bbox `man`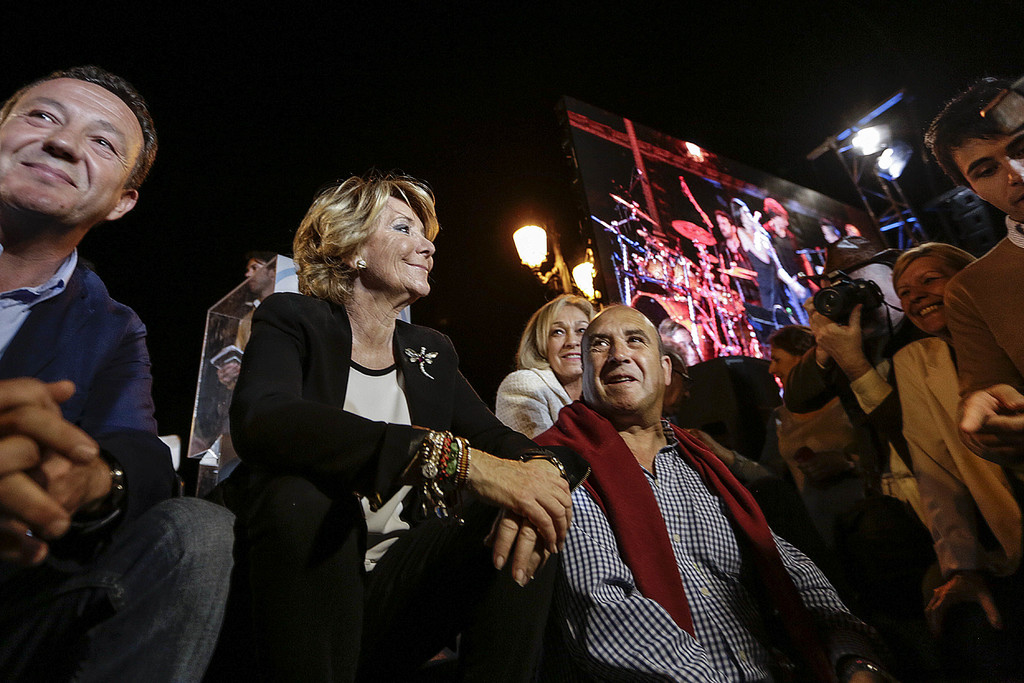
box=[552, 304, 883, 682]
